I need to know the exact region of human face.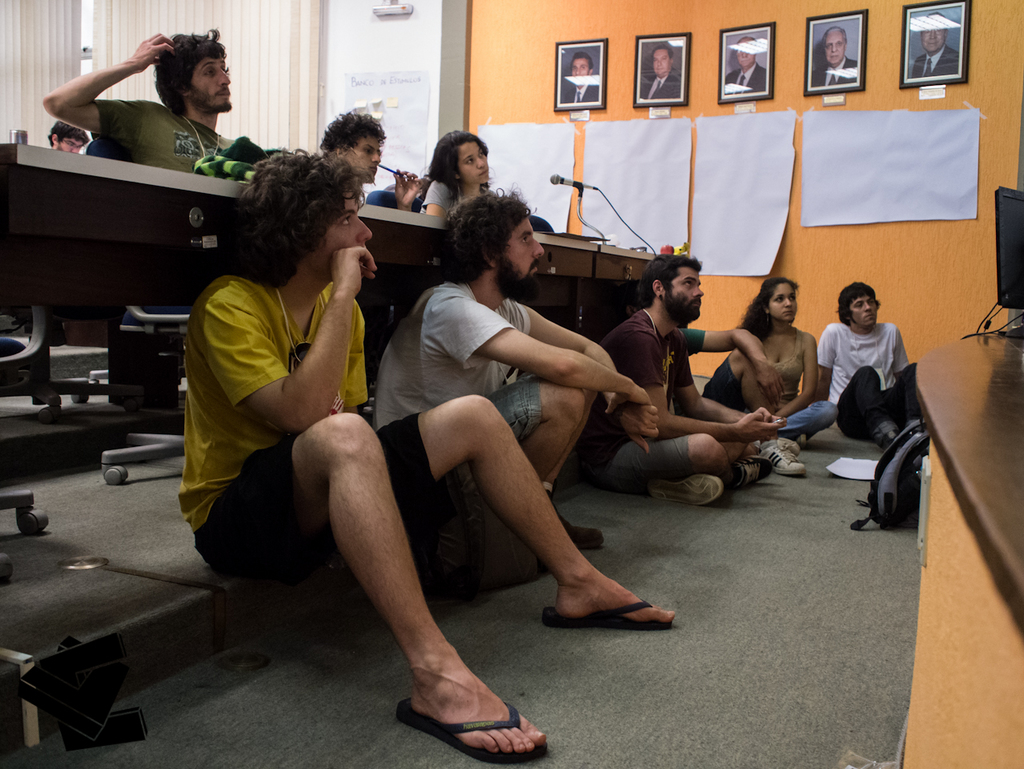
Region: select_region(61, 139, 86, 151).
